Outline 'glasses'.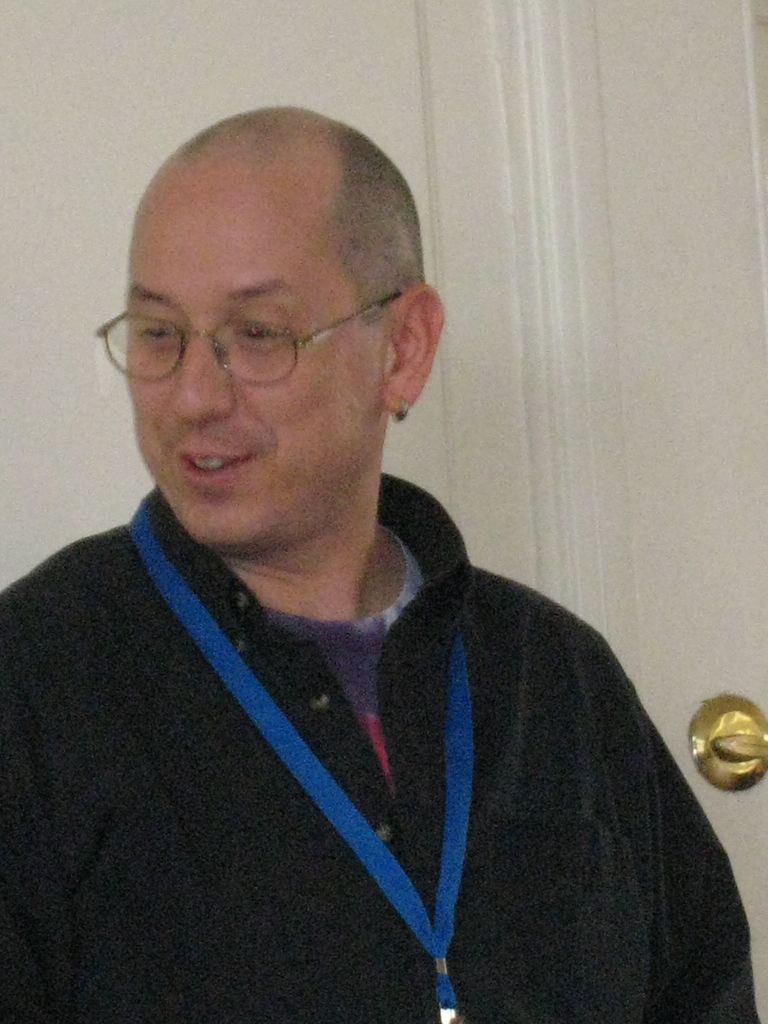
Outline: bbox(94, 273, 397, 381).
